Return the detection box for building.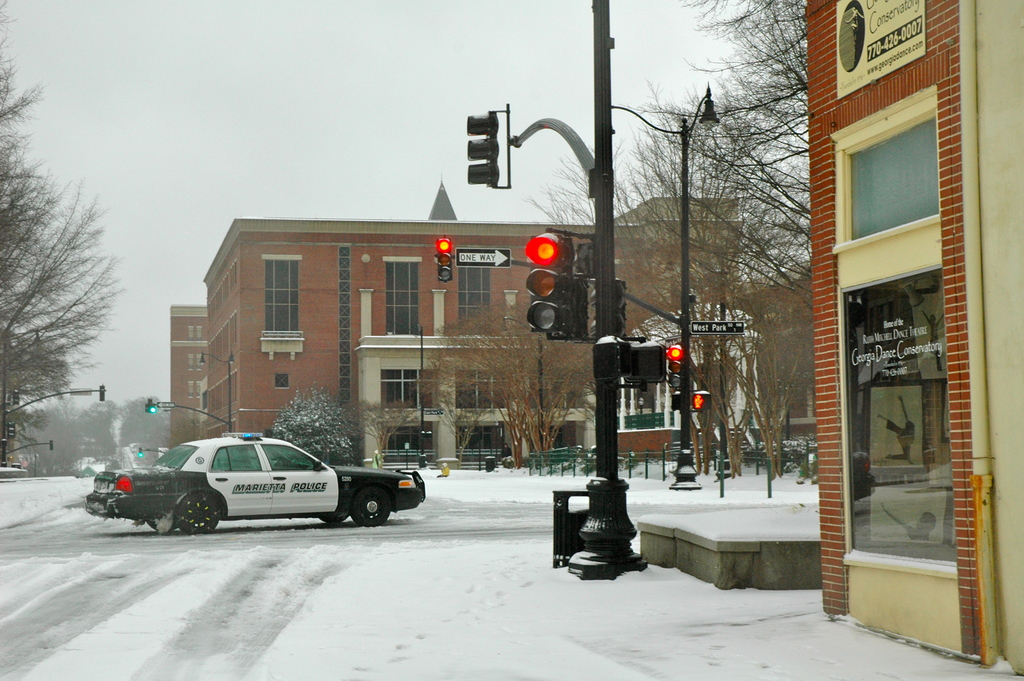
<bbox>169, 188, 808, 473</bbox>.
